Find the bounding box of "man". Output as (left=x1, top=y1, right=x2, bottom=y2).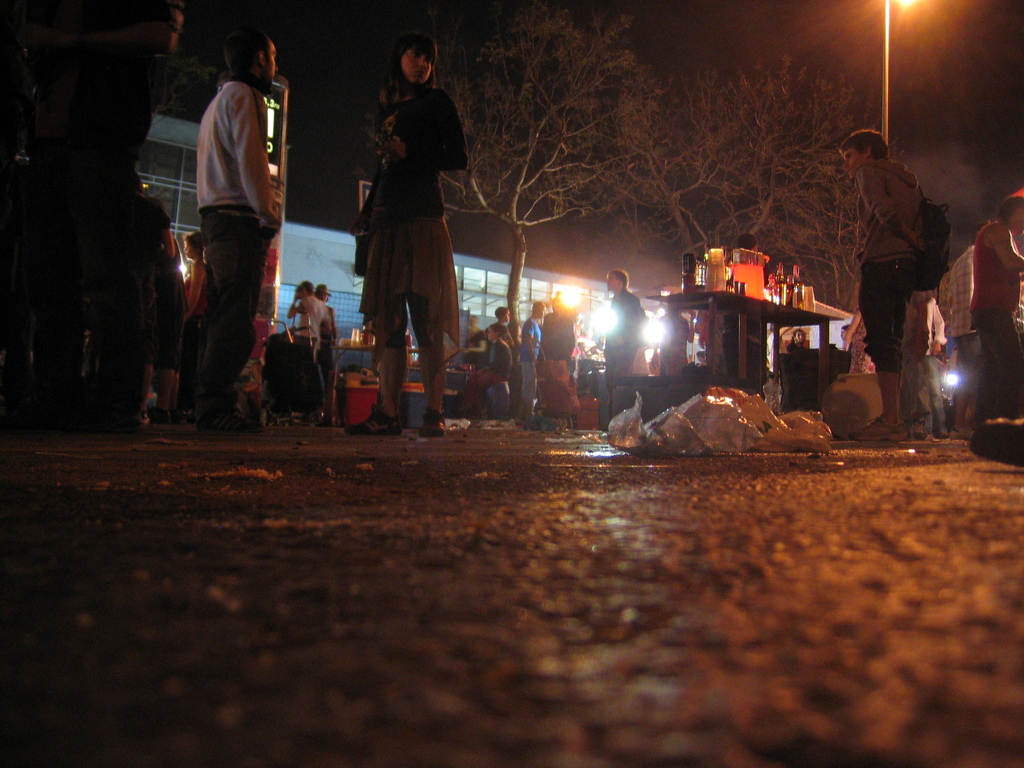
(left=484, top=301, right=516, bottom=415).
